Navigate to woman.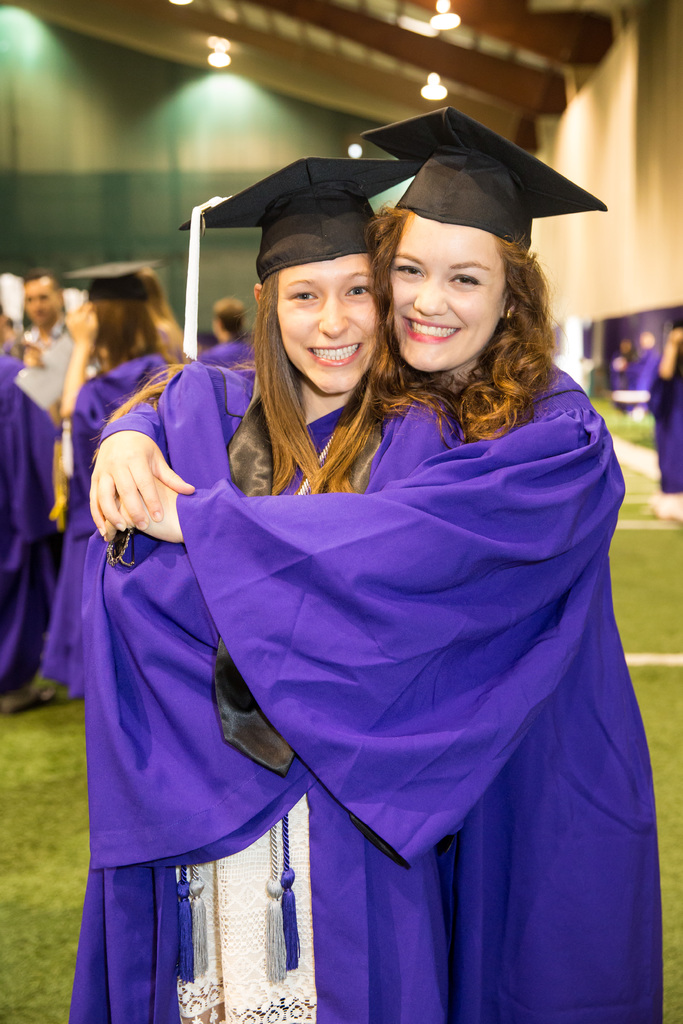
Navigation target: locate(99, 134, 682, 925).
